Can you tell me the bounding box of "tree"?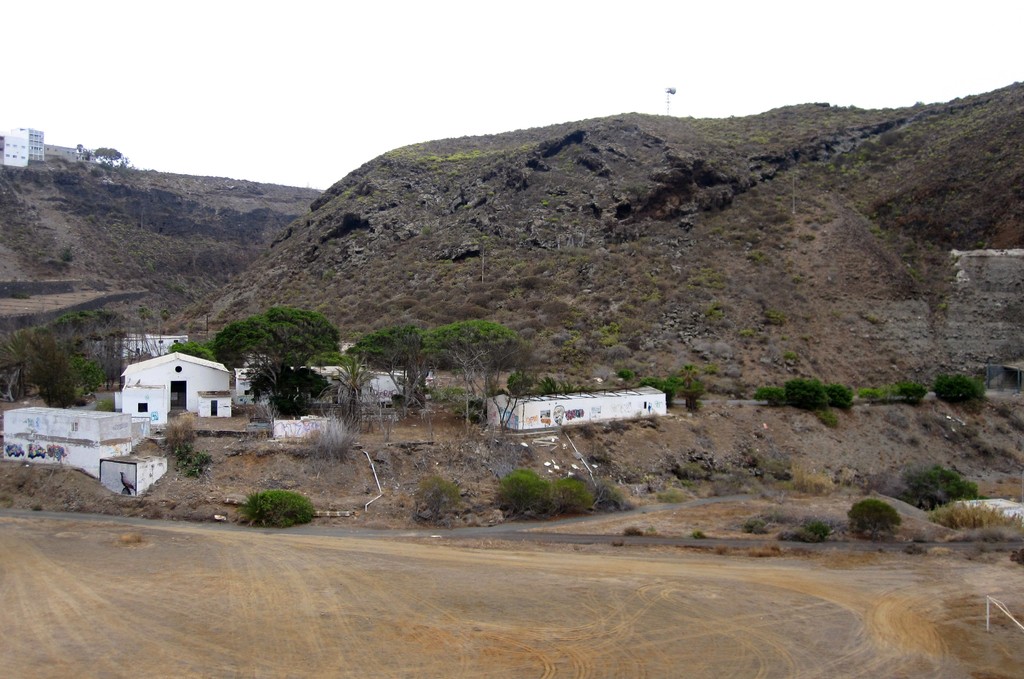
pyautogui.locateOnScreen(489, 469, 559, 518).
